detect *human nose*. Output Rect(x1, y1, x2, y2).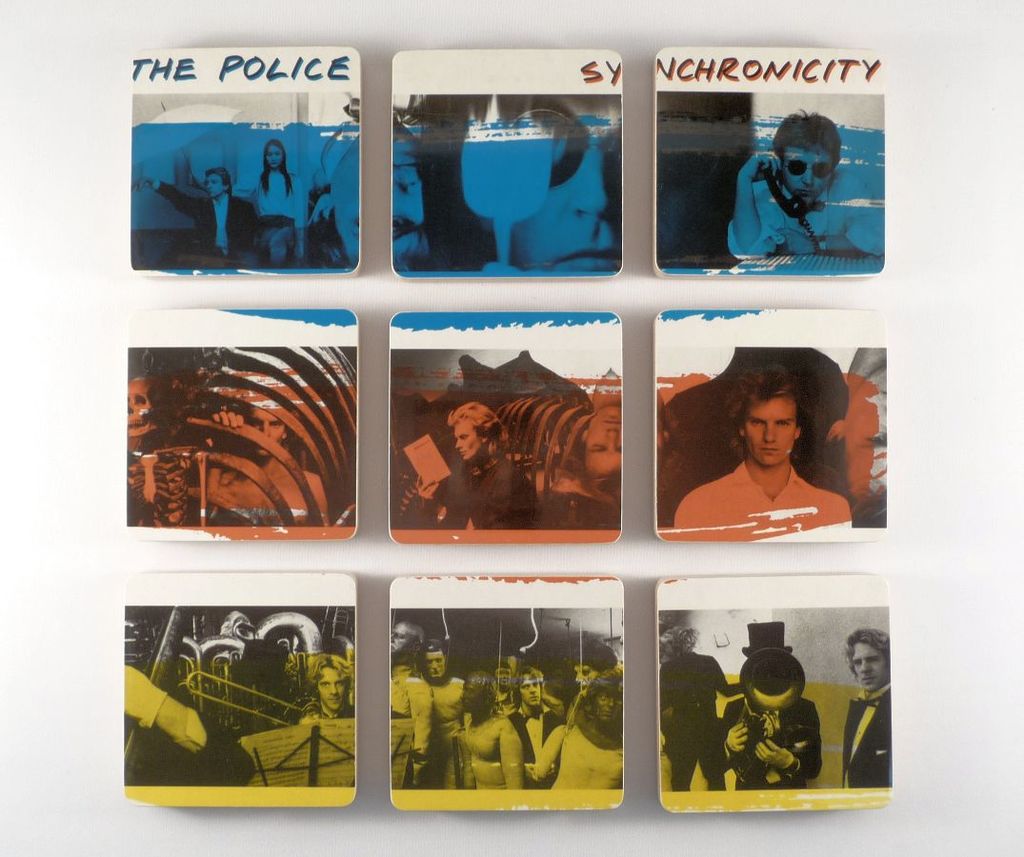
Rect(601, 427, 619, 451).
